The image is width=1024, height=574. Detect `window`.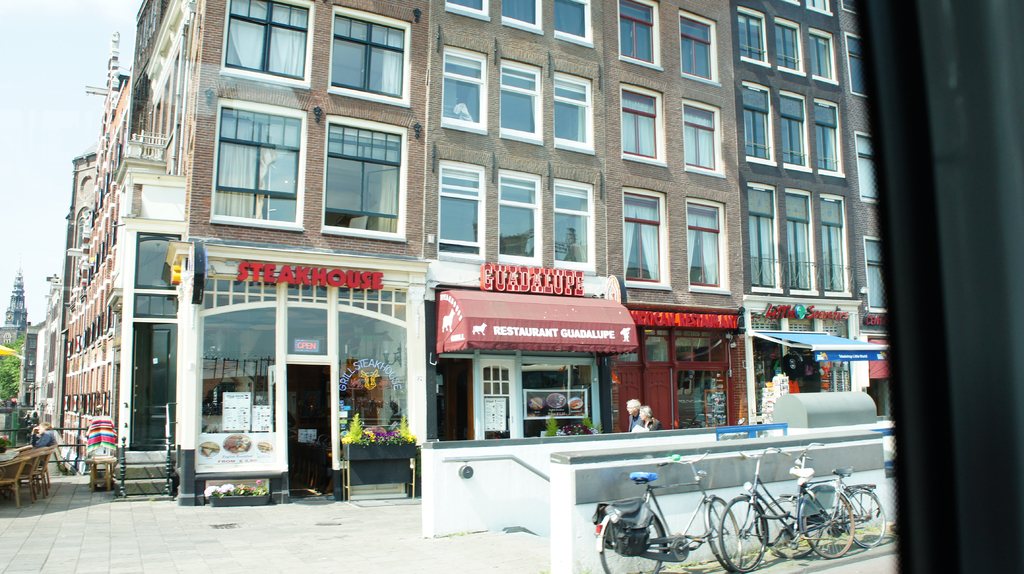
Detection: (left=618, top=0, right=657, bottom=62).
